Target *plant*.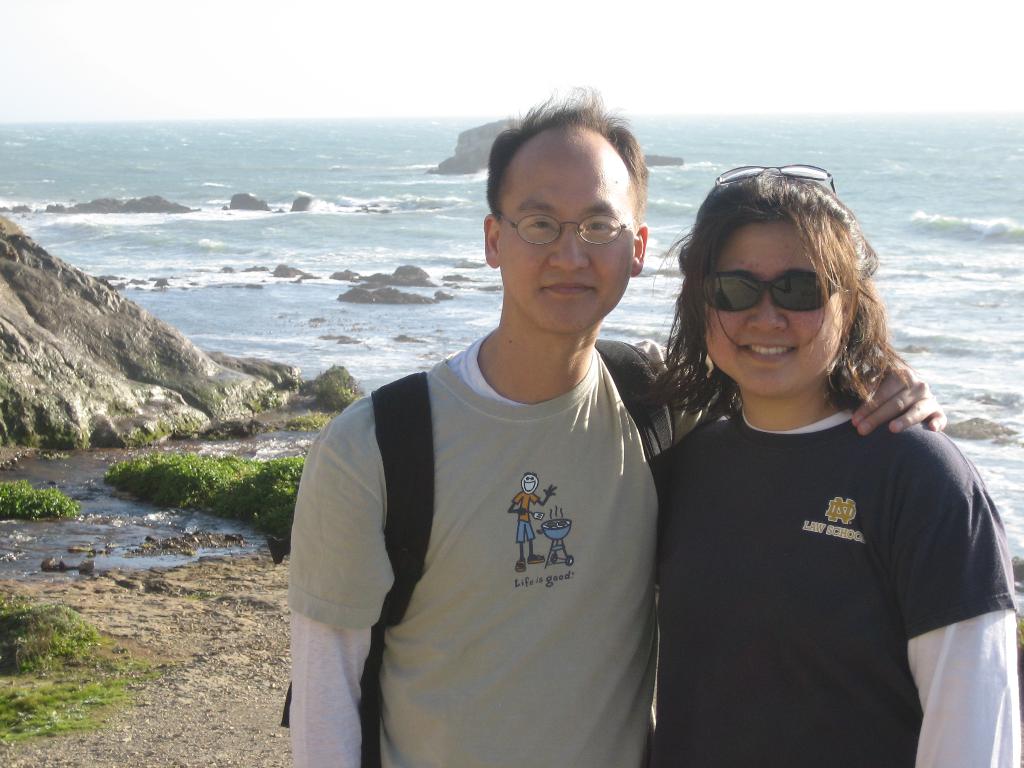
Target region: (left=283, top=401, right=329, bottom=433).
